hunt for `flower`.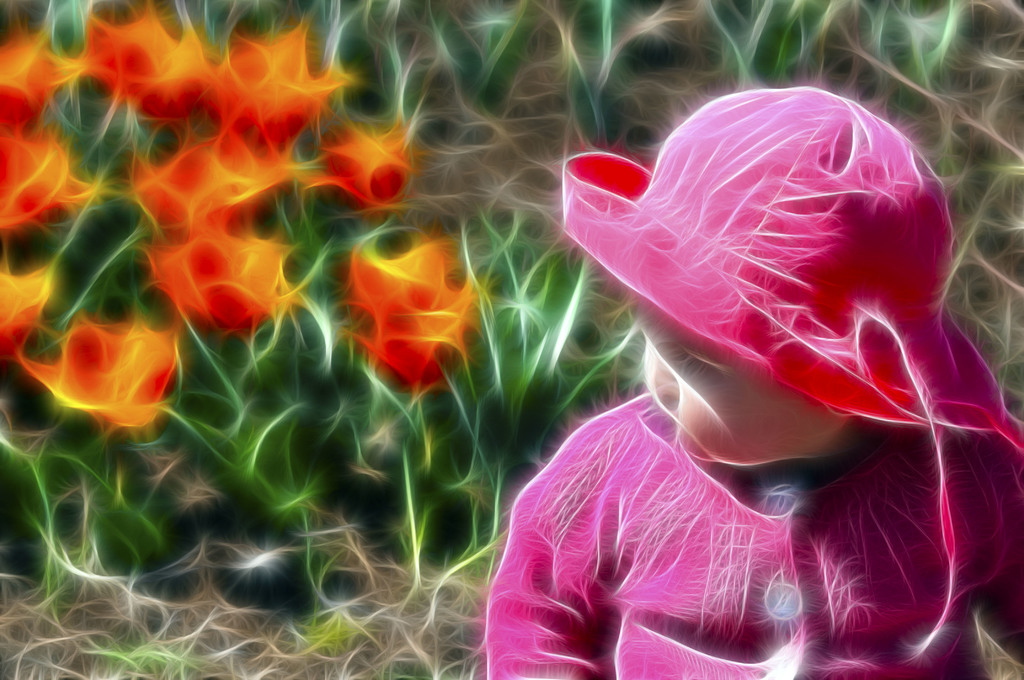
Hunted down at detection(124, 140, 276, 232).
